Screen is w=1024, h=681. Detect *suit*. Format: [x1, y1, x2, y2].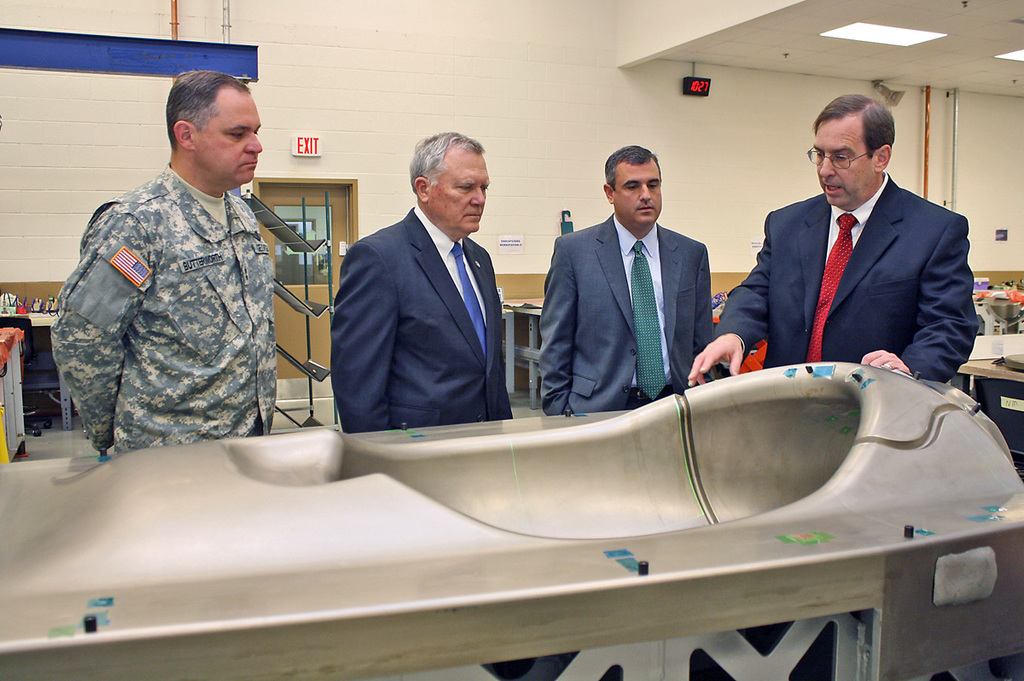
[716, 174, 980, 384].
